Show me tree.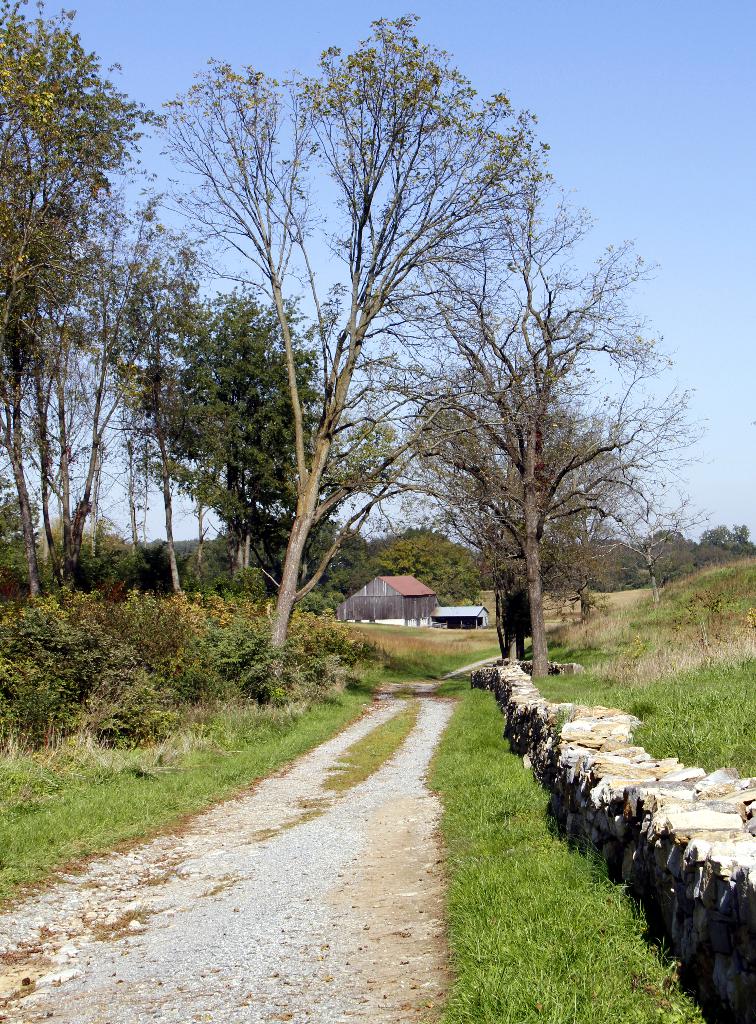
tree is here: left=384, top=162, right=665, bottom=682.
